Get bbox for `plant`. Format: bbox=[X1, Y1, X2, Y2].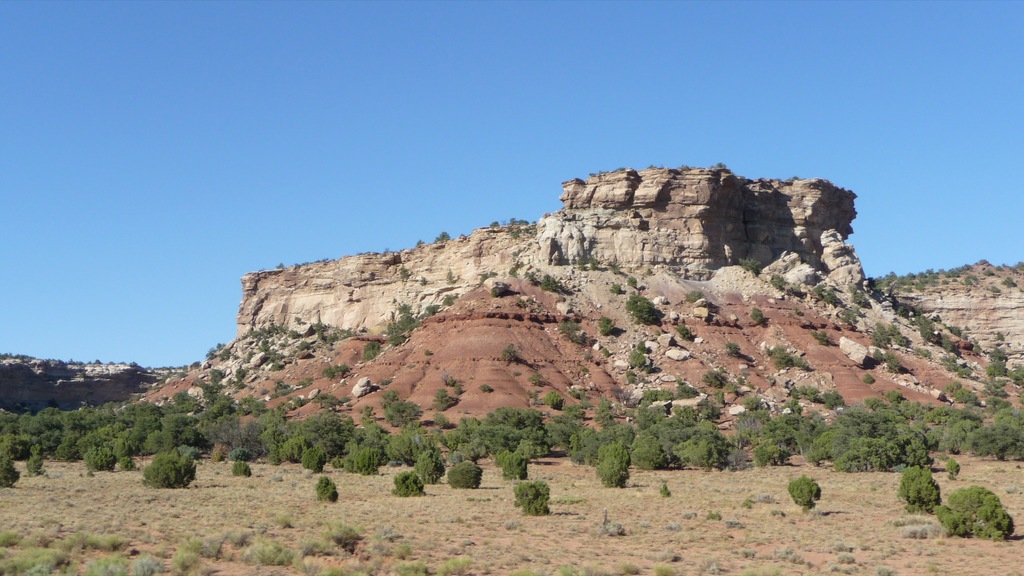
bbox=[522, 219, 529, 225].
